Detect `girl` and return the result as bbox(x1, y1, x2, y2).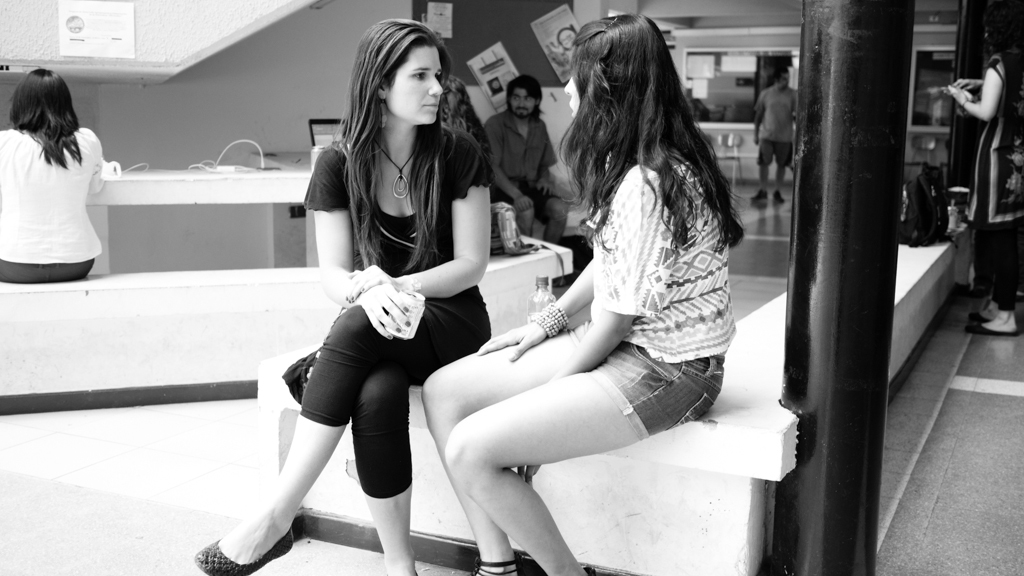
bbox(416, 11, 747, 575).
